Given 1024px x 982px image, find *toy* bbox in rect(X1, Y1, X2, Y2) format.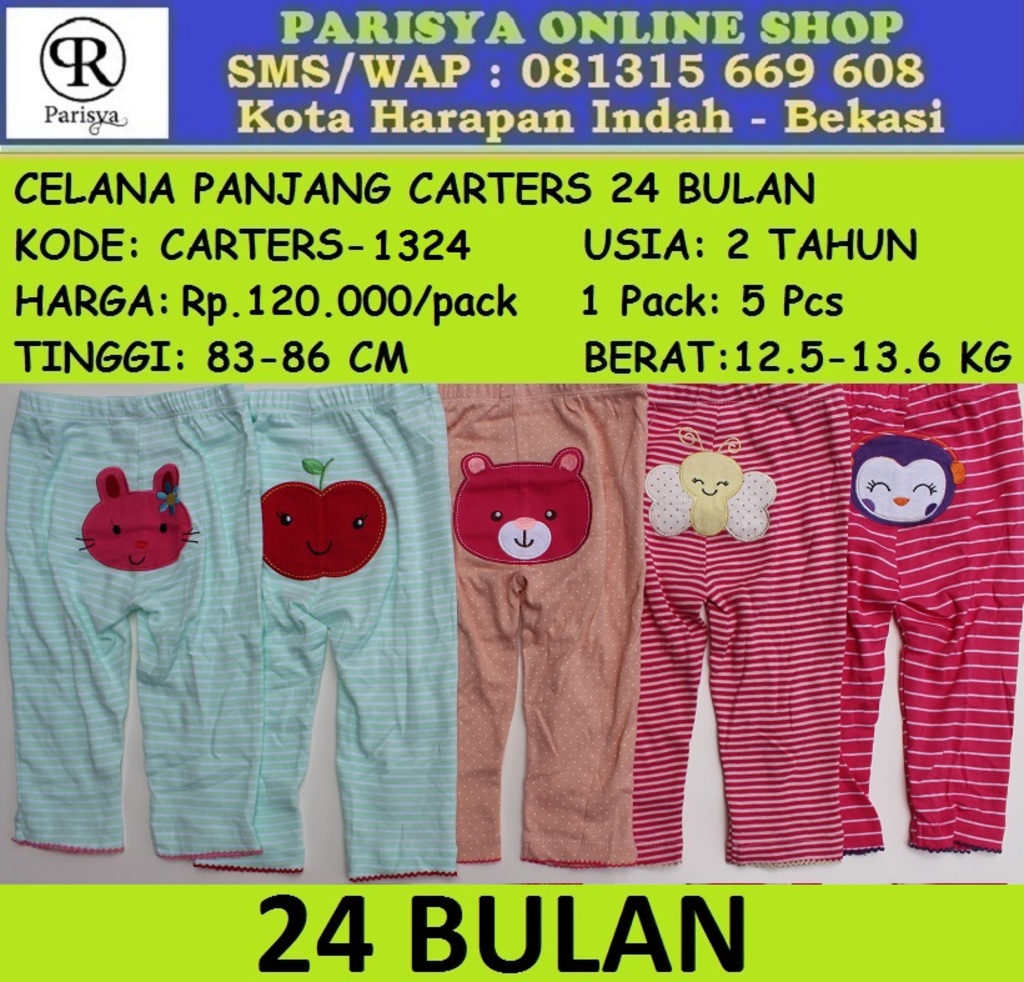
rect(642, 429, 779, 546).
